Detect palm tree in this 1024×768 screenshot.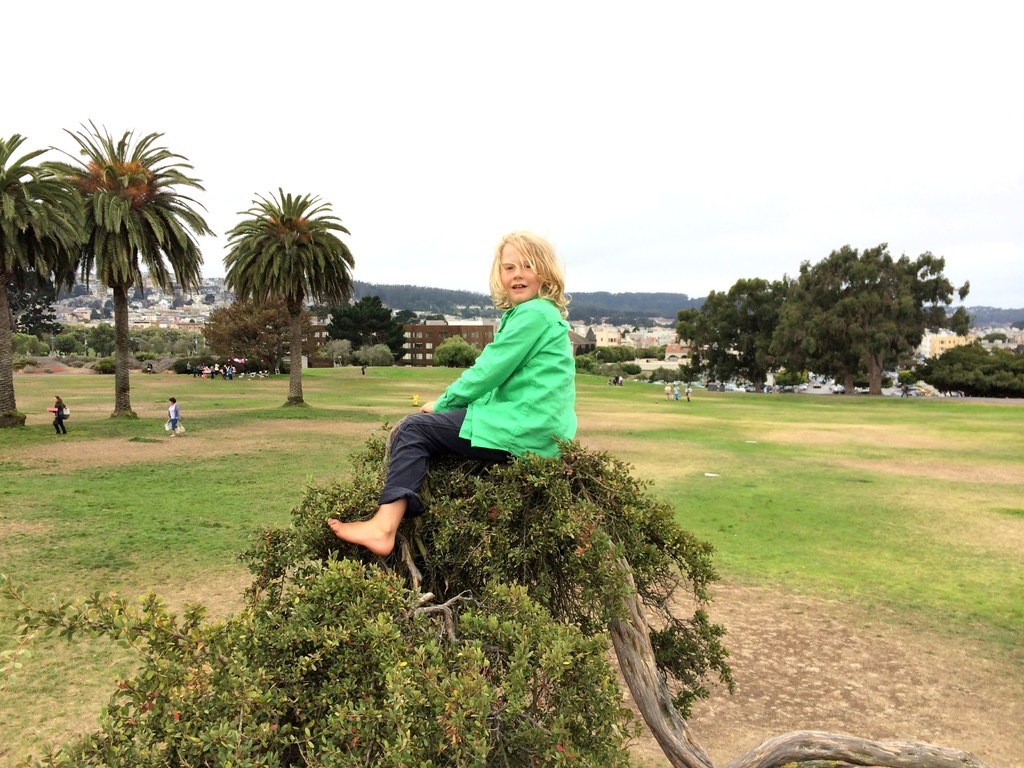
Detection: locate(3, 145, 90, 415).
